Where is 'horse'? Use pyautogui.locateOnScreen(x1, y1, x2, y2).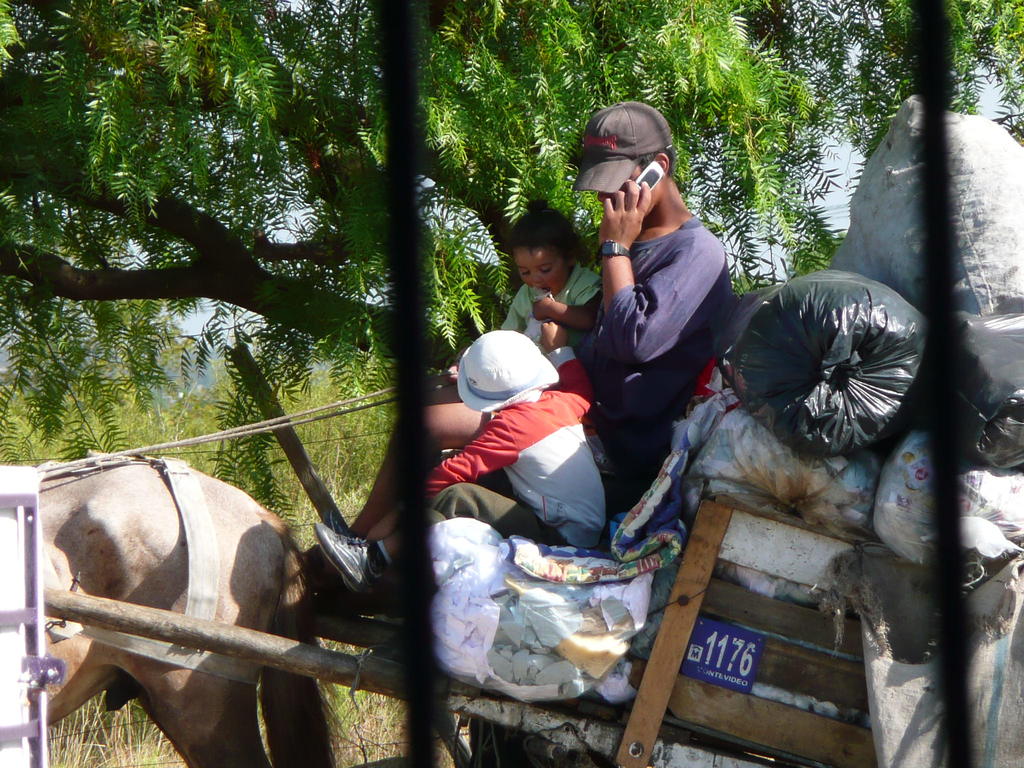
pyautogui.locateOnScreen(44, 454, 350, 767).
